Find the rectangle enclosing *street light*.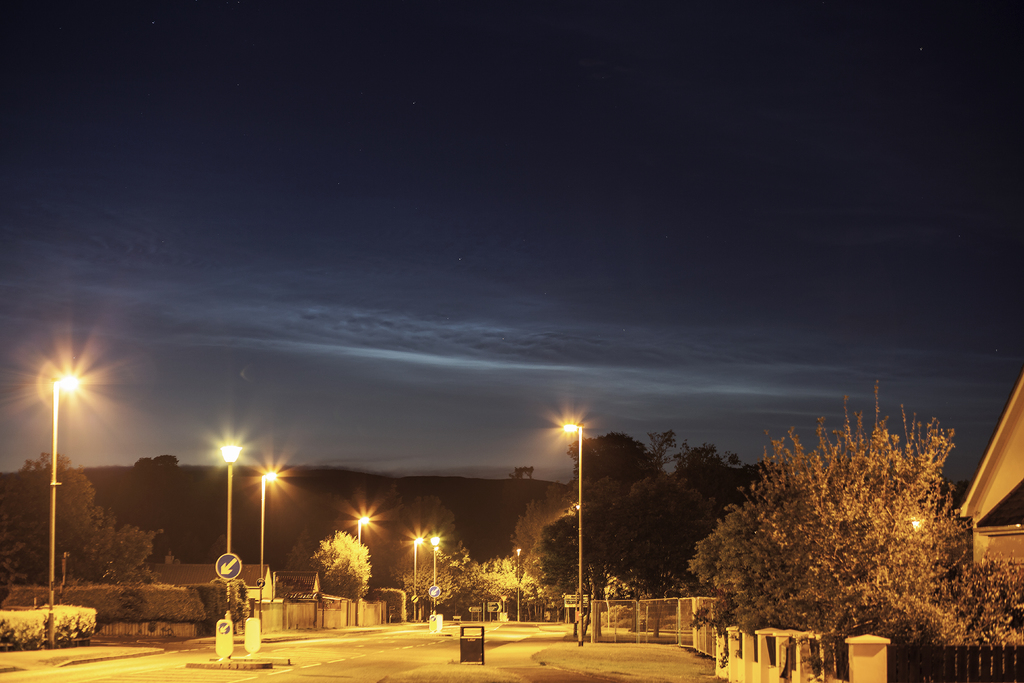
(36, 361, 90, 648).
